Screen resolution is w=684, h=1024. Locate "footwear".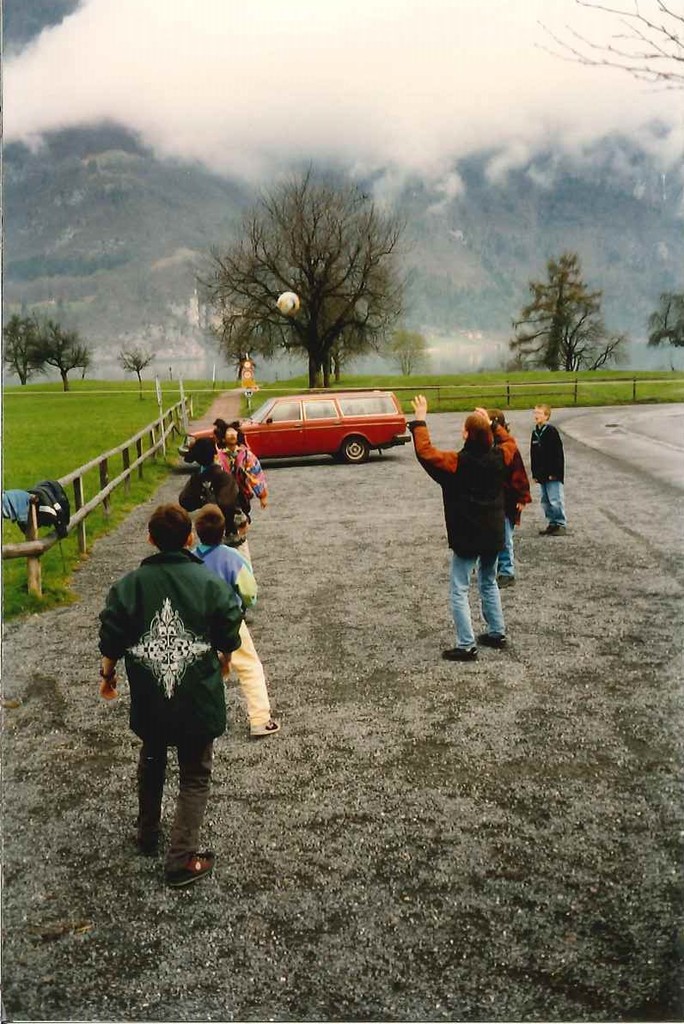
box(131, 833, 157, 854).
